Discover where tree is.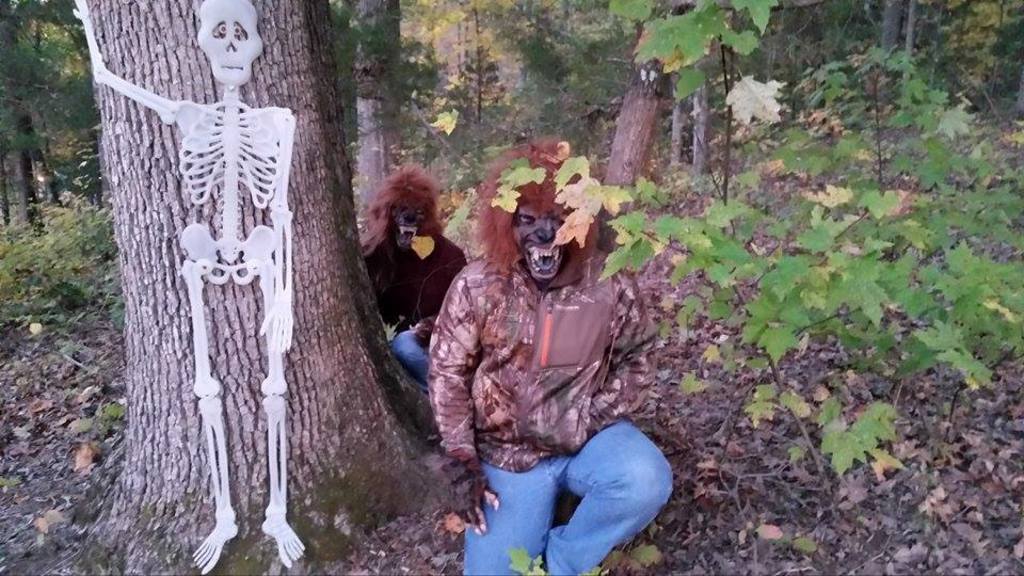
Discovered at x1=356, y1=0, x2=409, y2=229.
